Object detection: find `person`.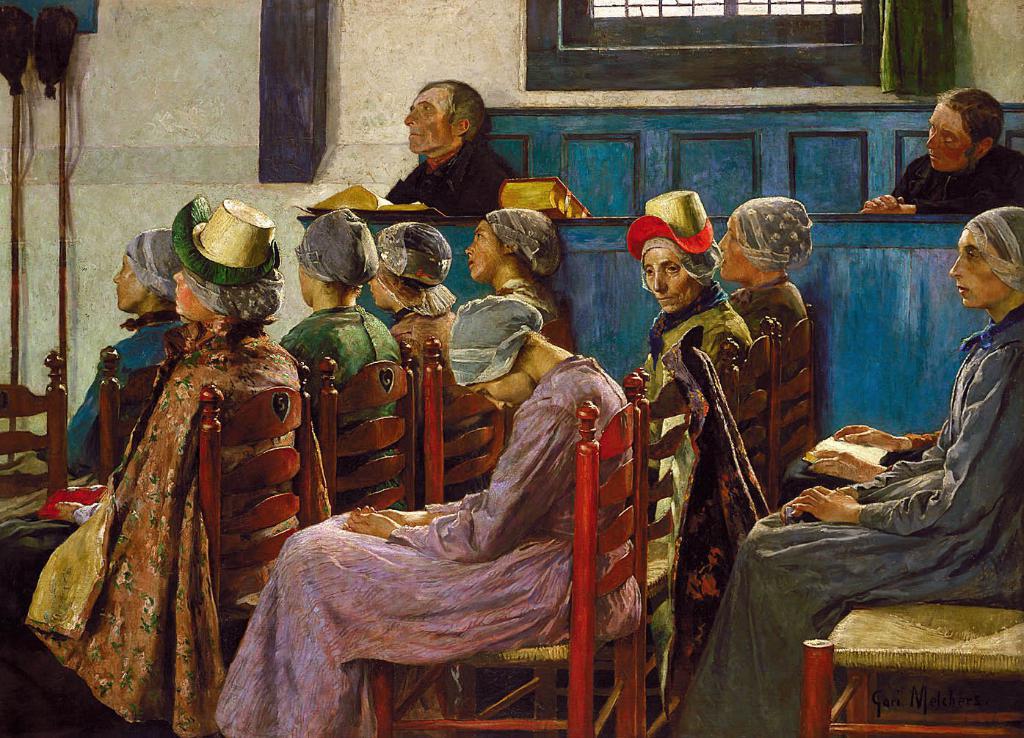
region(676, 206, 1023, 737).
